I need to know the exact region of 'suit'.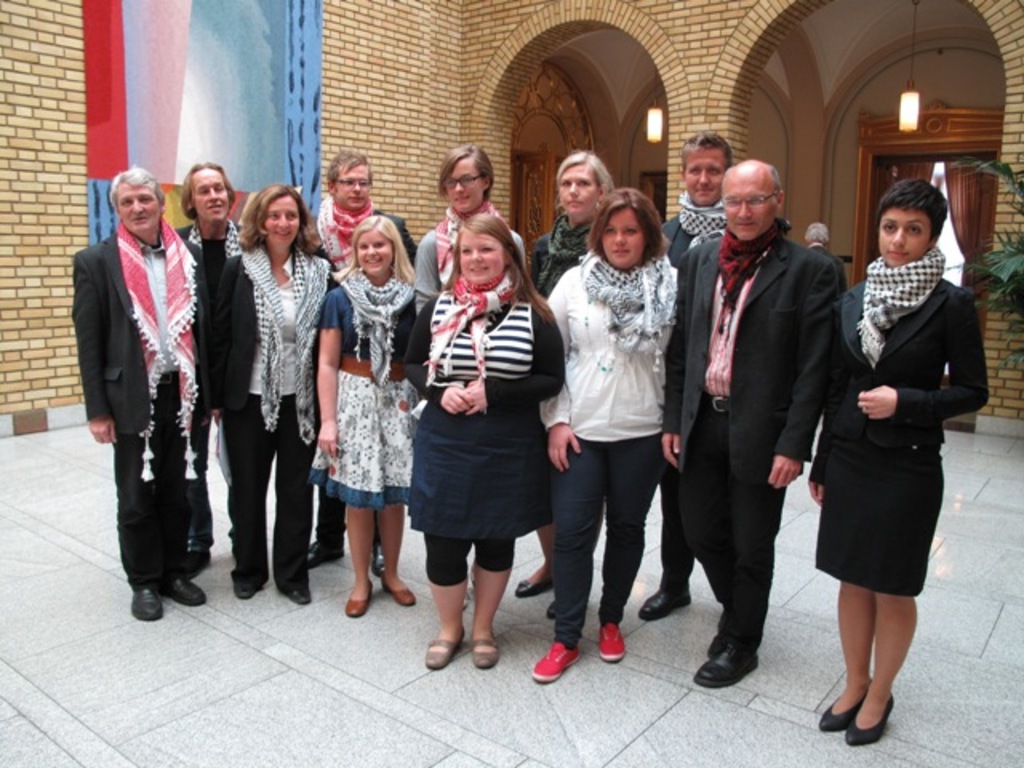
Region: 691:216:813:698.
